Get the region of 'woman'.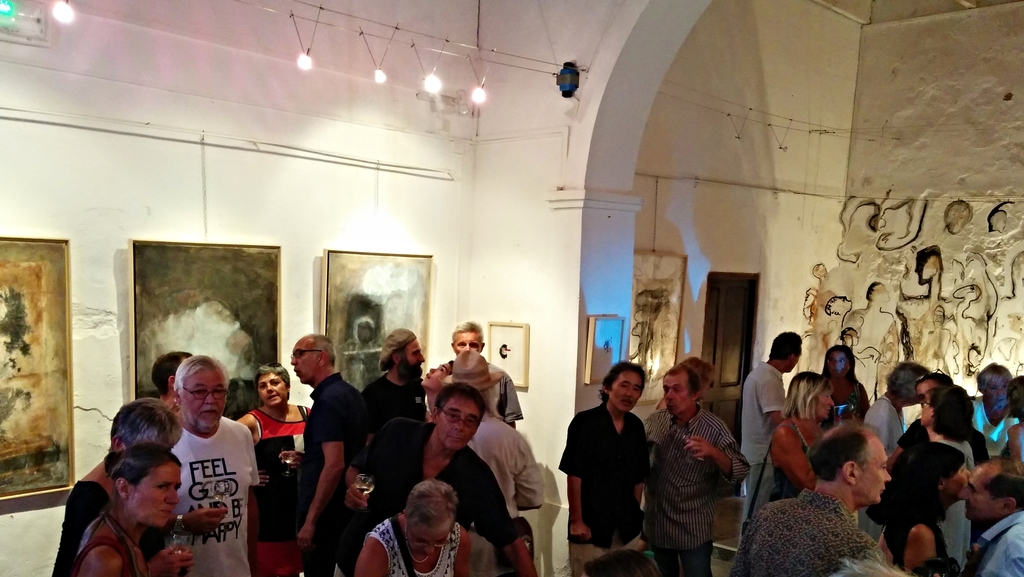
BBox(660, 352, 723, 410).
